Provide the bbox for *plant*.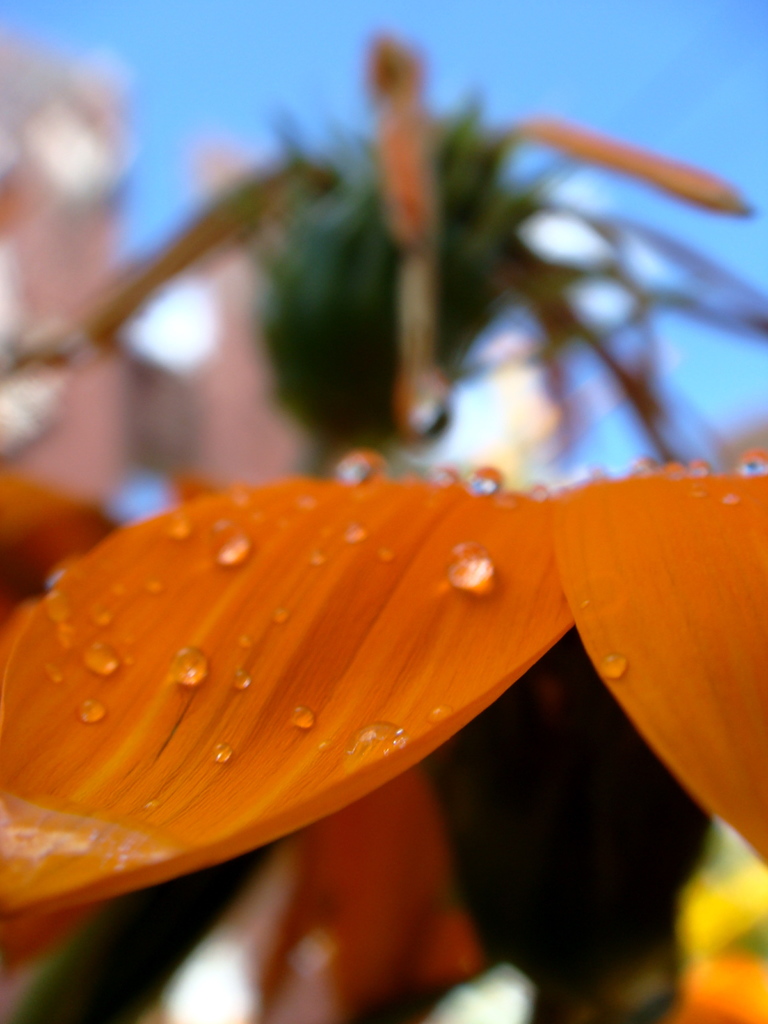
bbox=(274, 143, 767, 508).
